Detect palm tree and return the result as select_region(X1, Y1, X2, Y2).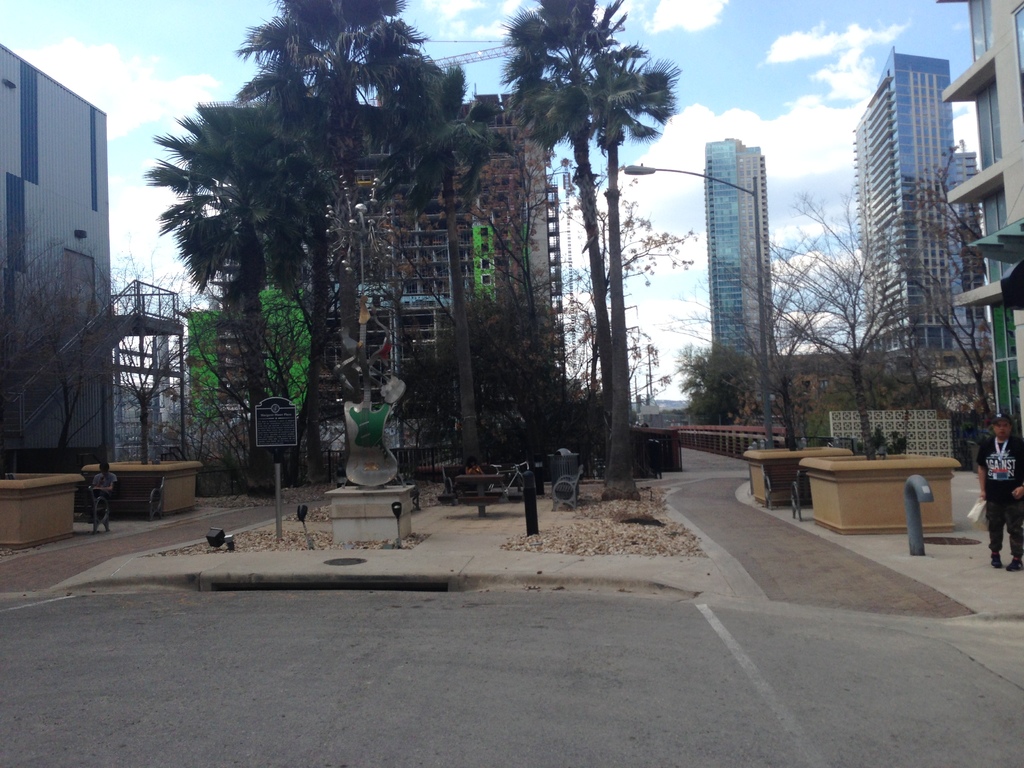
select_region(223, 0, 417, 506).
